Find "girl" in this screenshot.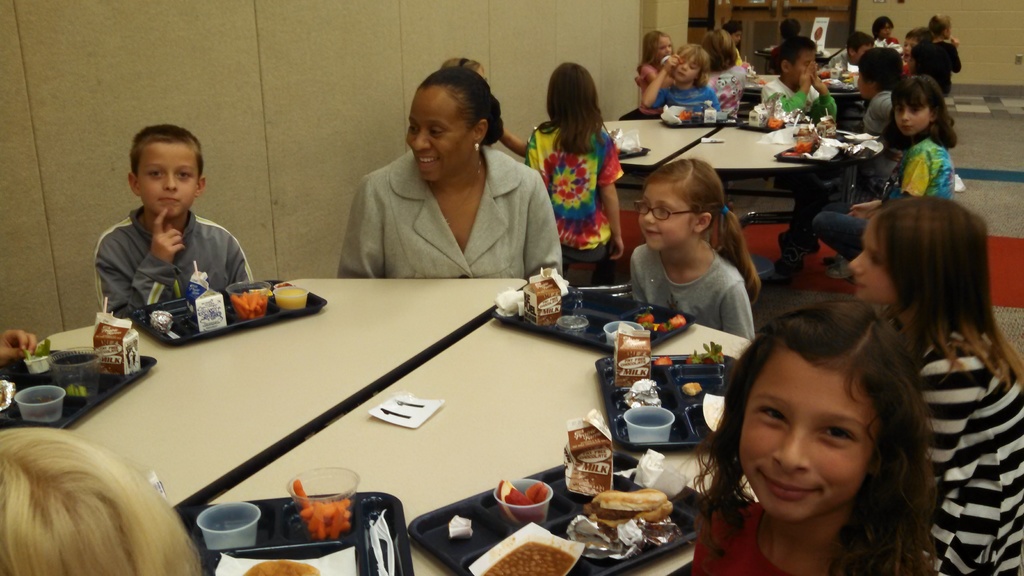
The bounding box for "girl" is box=[690, 294, 939, 575].
